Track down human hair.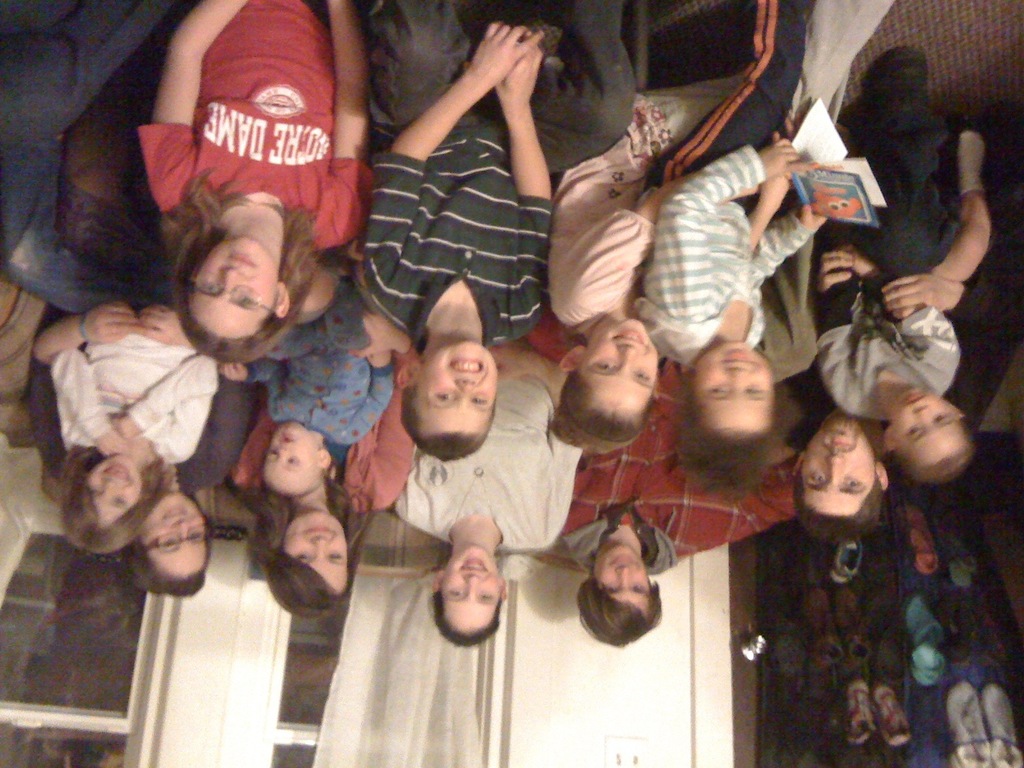
Tracked to (x1=57, y1=446, x2=176, y2=557).
